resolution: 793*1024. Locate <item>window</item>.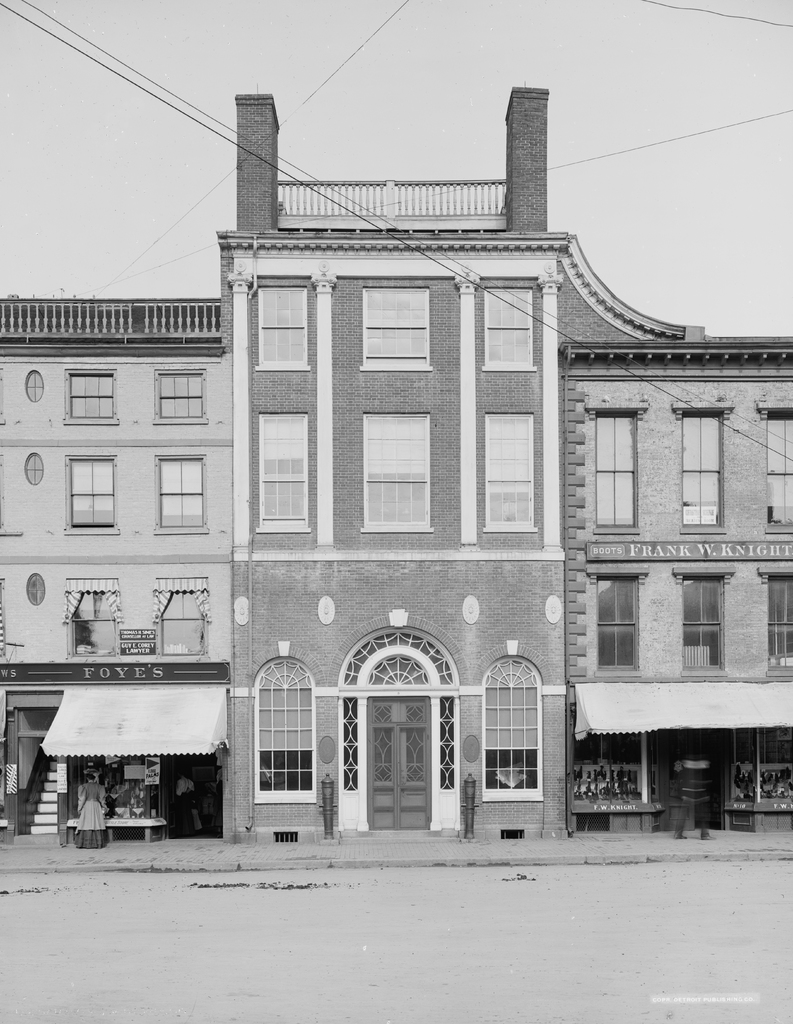
(left=24, top=369, right=45, bottom=398).
